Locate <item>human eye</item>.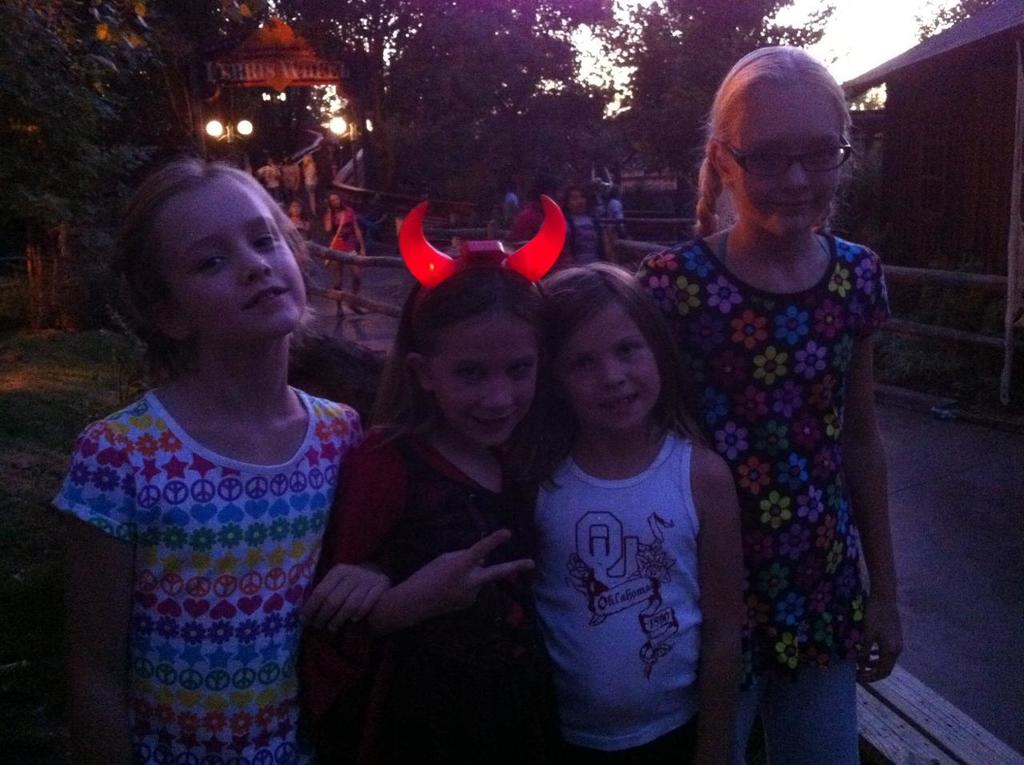
Bounding box: <bbox>614, 342, 647, 358</bbox>.
